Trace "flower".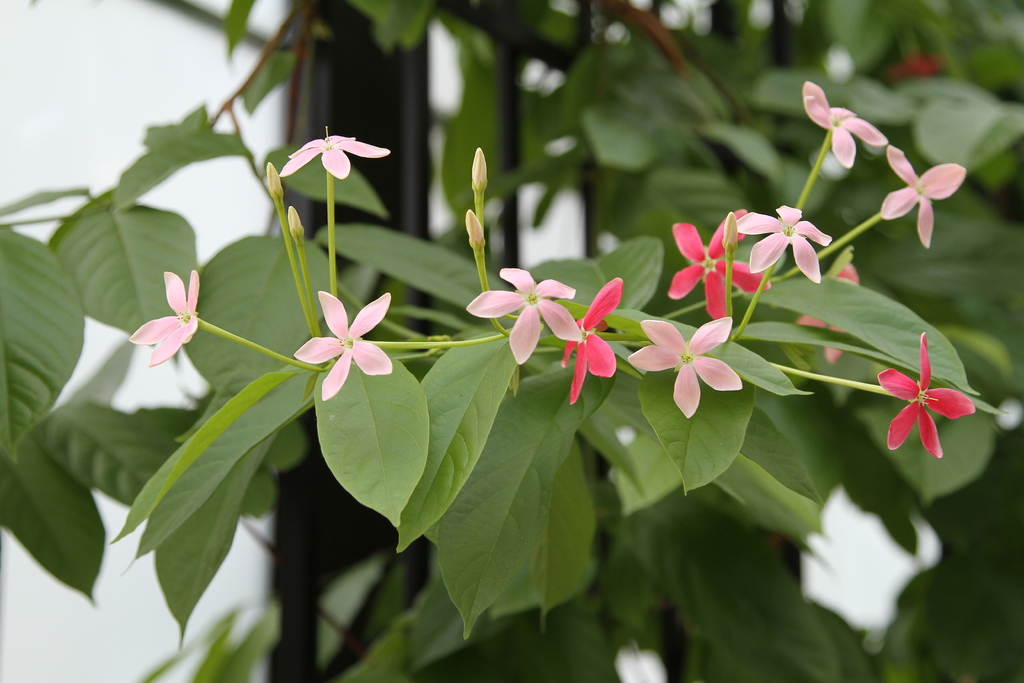
Traced to x1=668, y1=208, x2=767, y2=318.
